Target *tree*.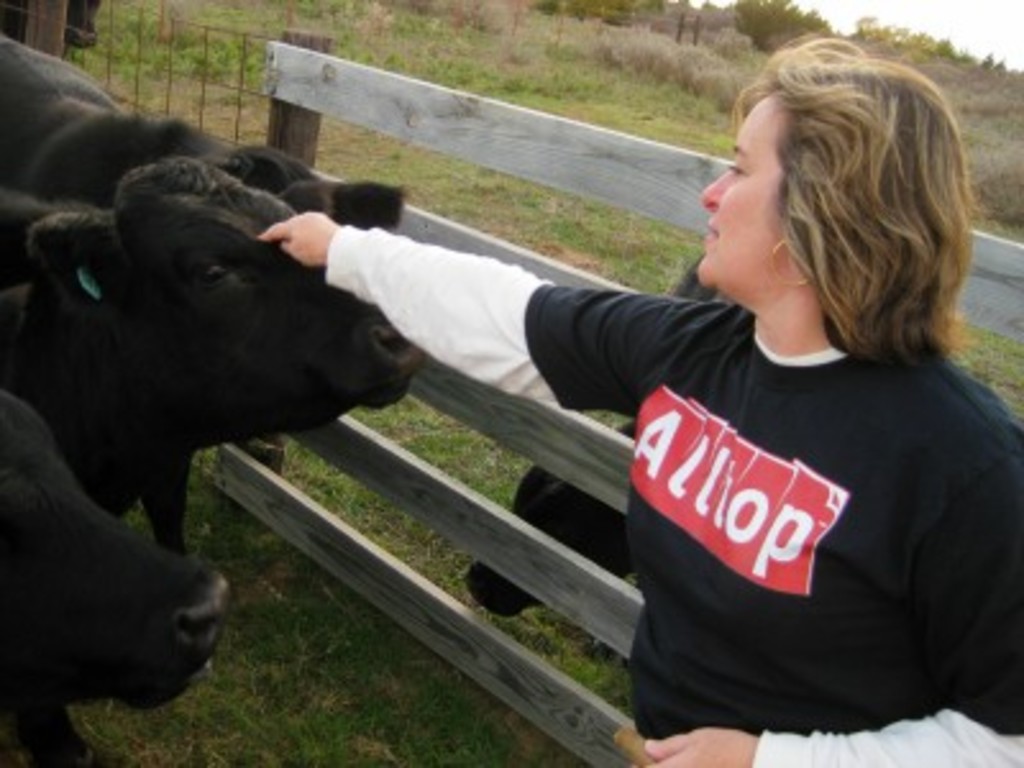
Target region: {"x1": 530, "y1": 0, "x2": 676, "y2": 64}.
